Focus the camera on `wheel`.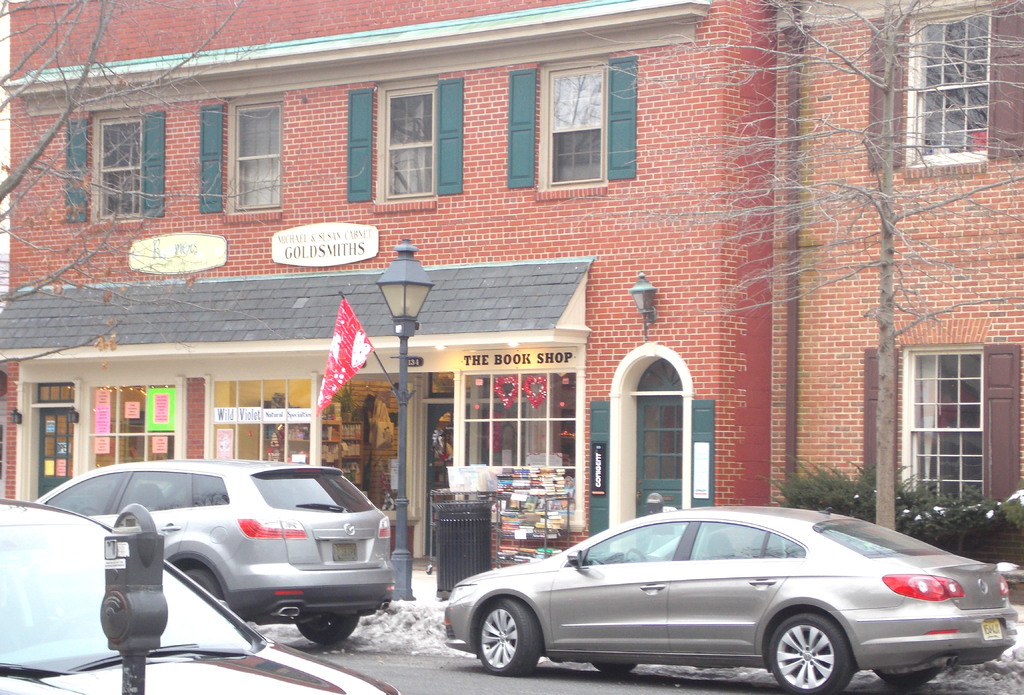
Focus region: bbox=[624, 548, 646, 564].
